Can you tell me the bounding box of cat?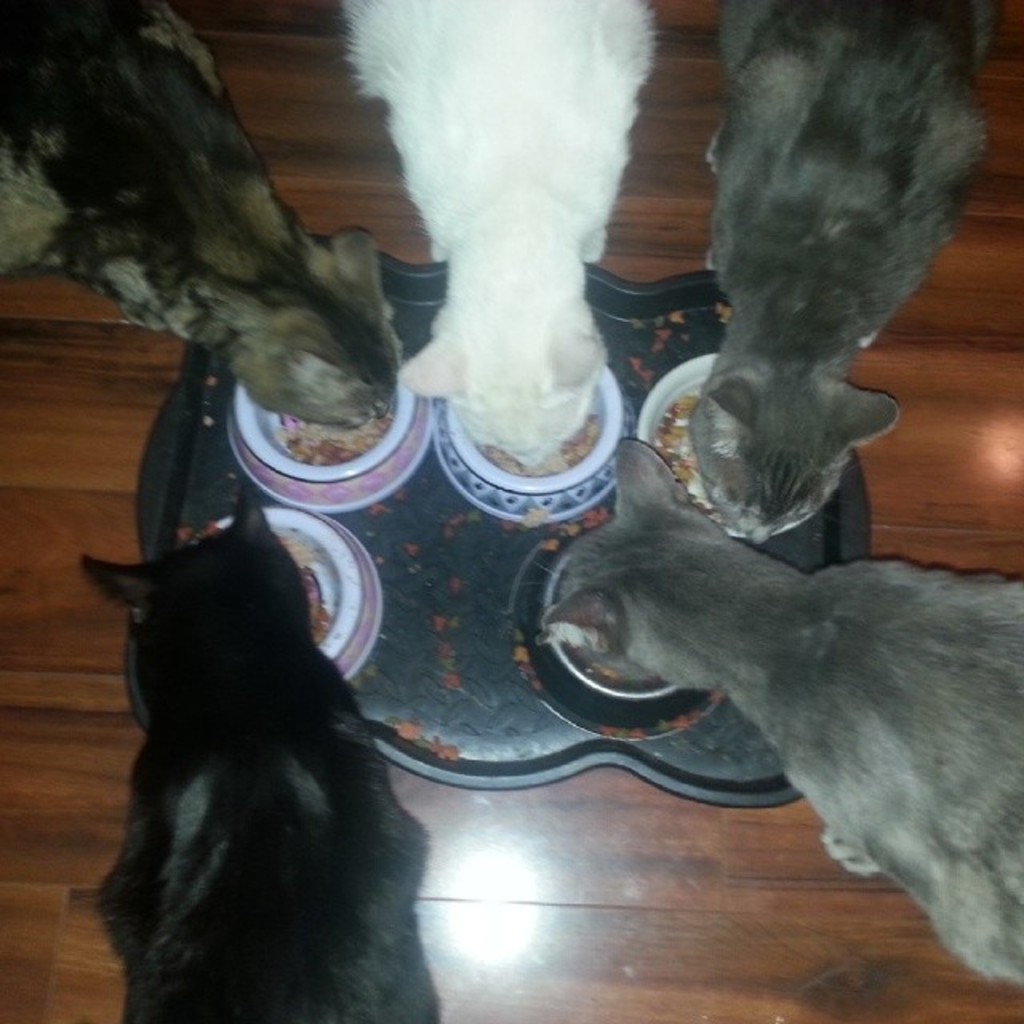
box(534, 437, 1022, 990).
